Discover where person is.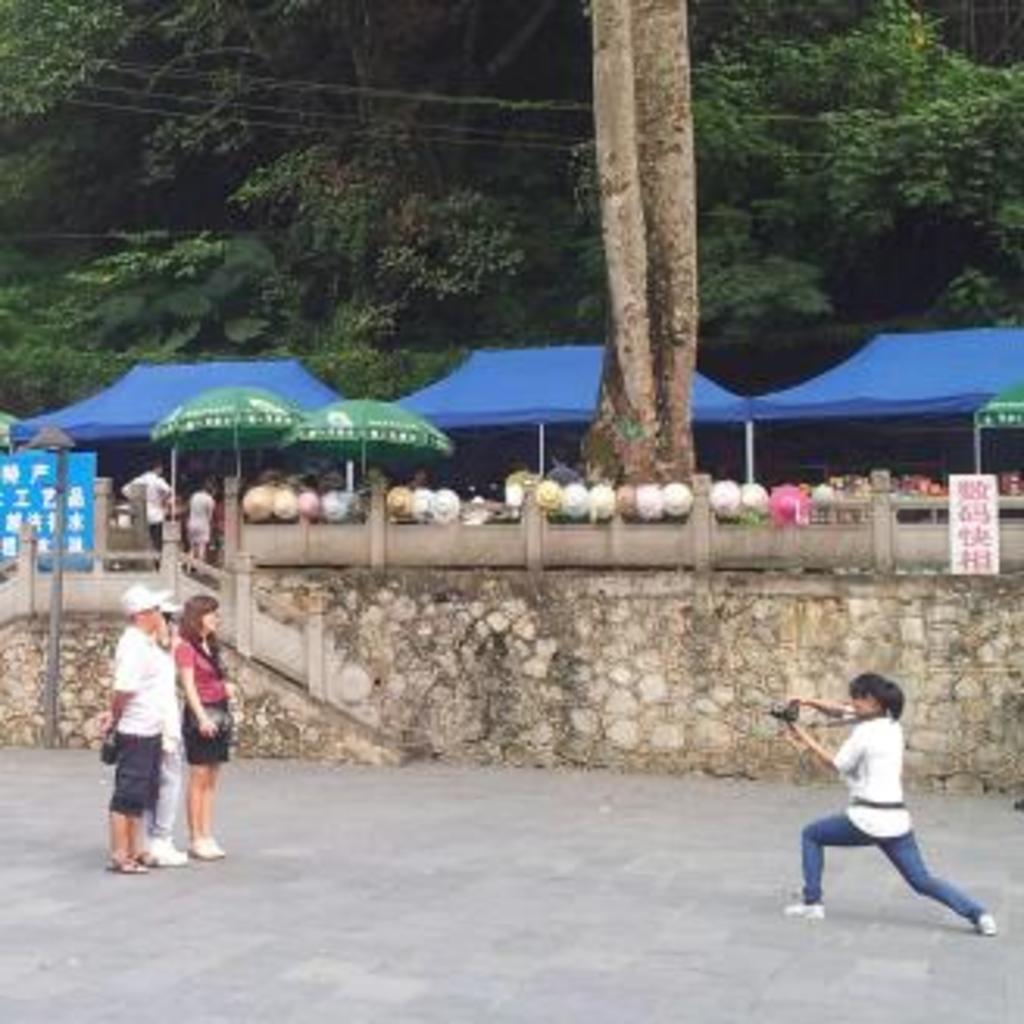
Discovered at {"x1": 122, "y1": 471, "x2": 159, "y2": 524}.
